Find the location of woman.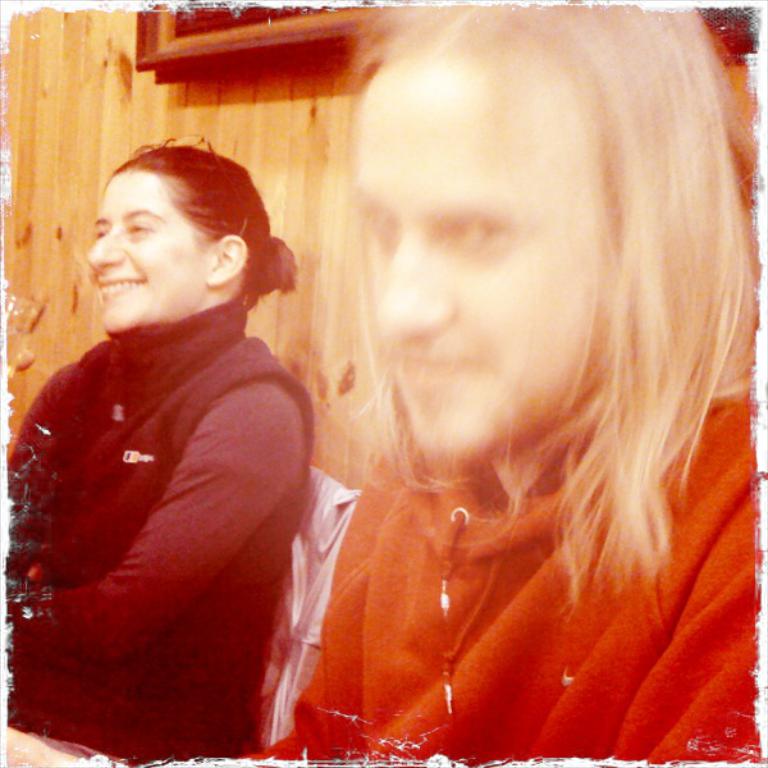
Location: locate(243, 0, 767, 767).
